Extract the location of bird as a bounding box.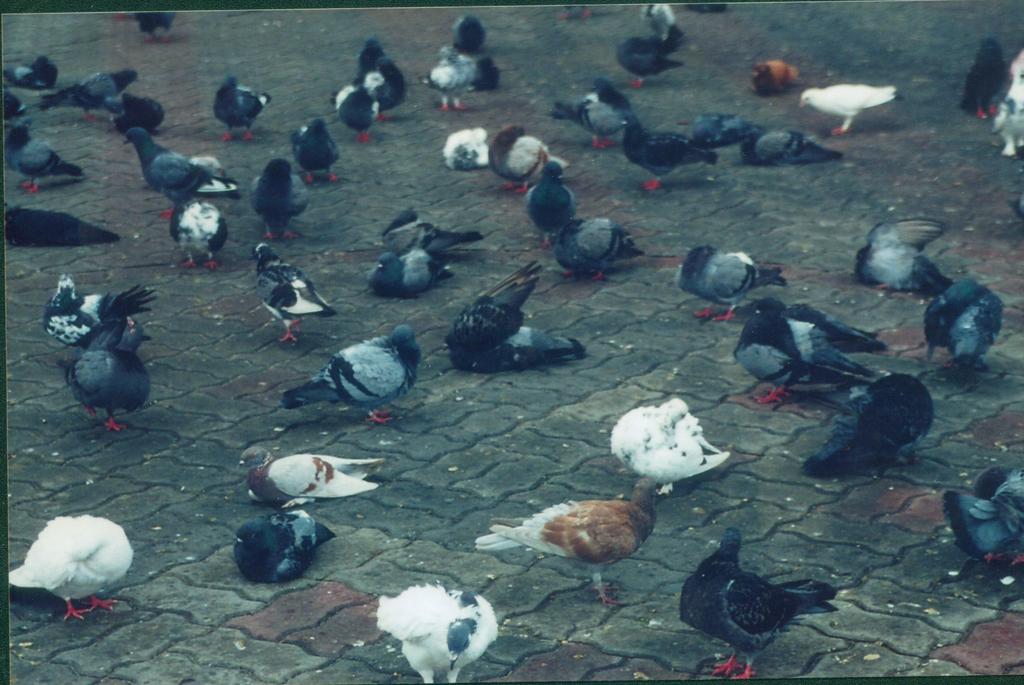
(x1=483, y1=121, x2=581, y2=197).
